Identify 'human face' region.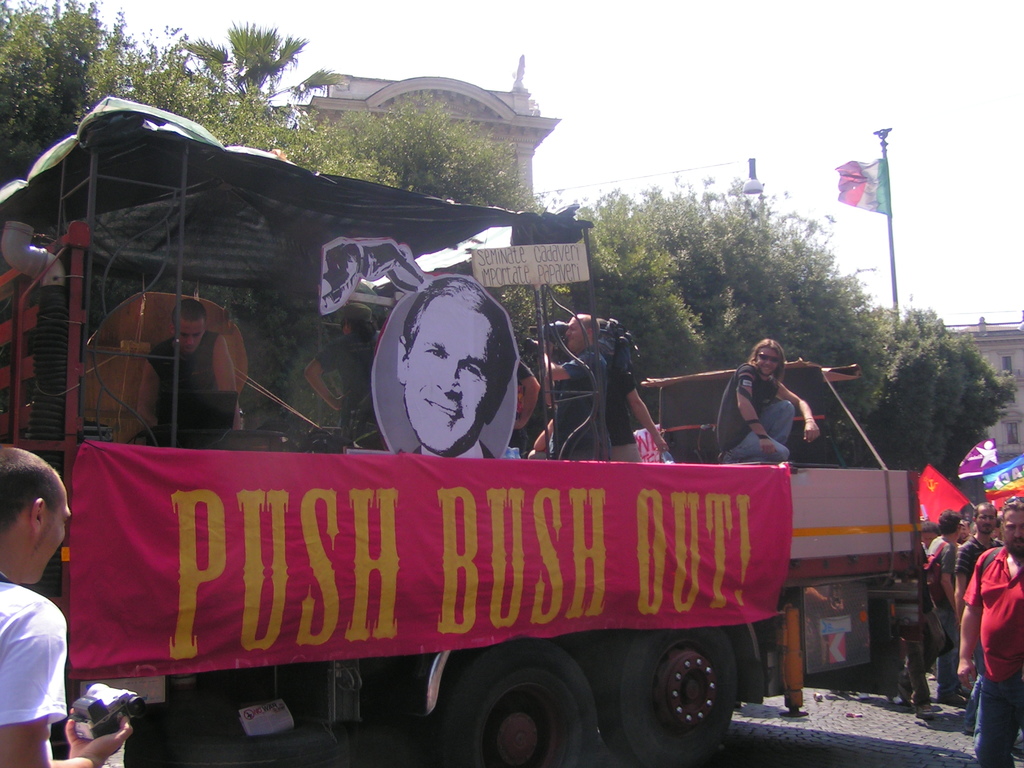
Region: bbox=(23, 487, 75, 588).
